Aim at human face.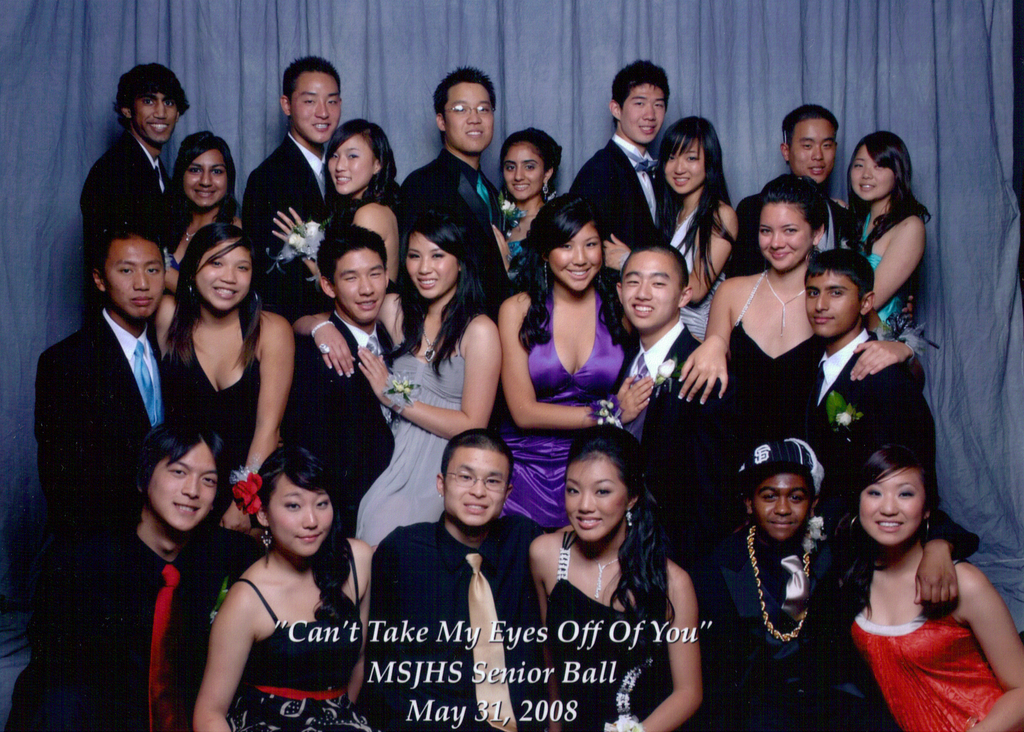
Aimed at 179:149:231:209.
